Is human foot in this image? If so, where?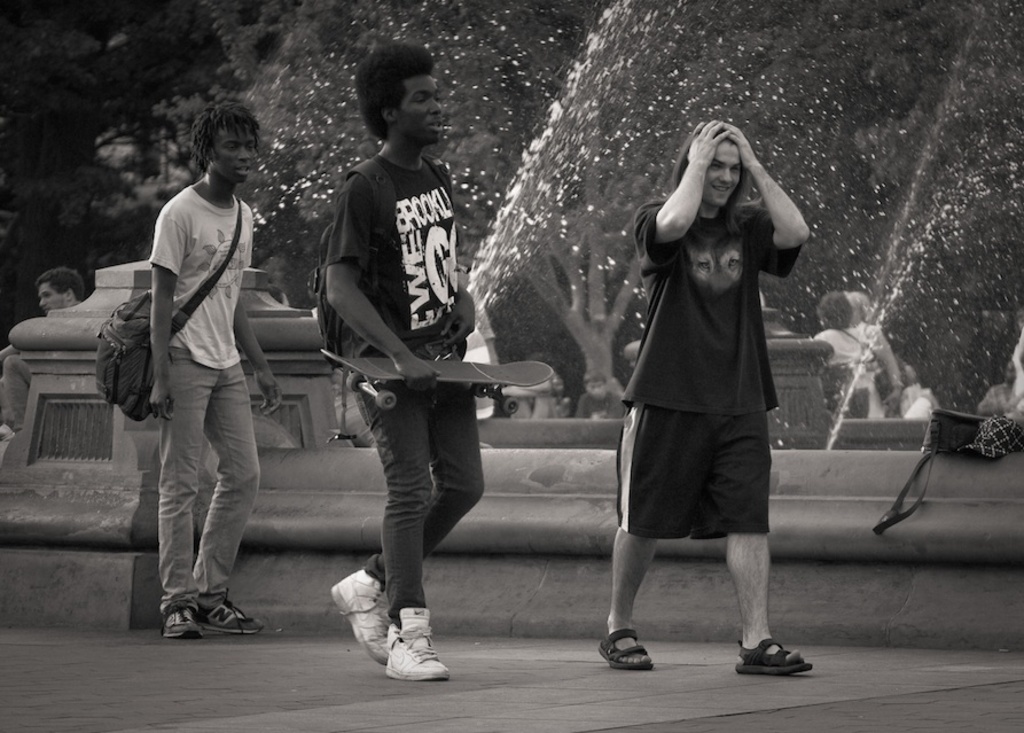
Yes, at bbox(380, 617, 447, 680).
